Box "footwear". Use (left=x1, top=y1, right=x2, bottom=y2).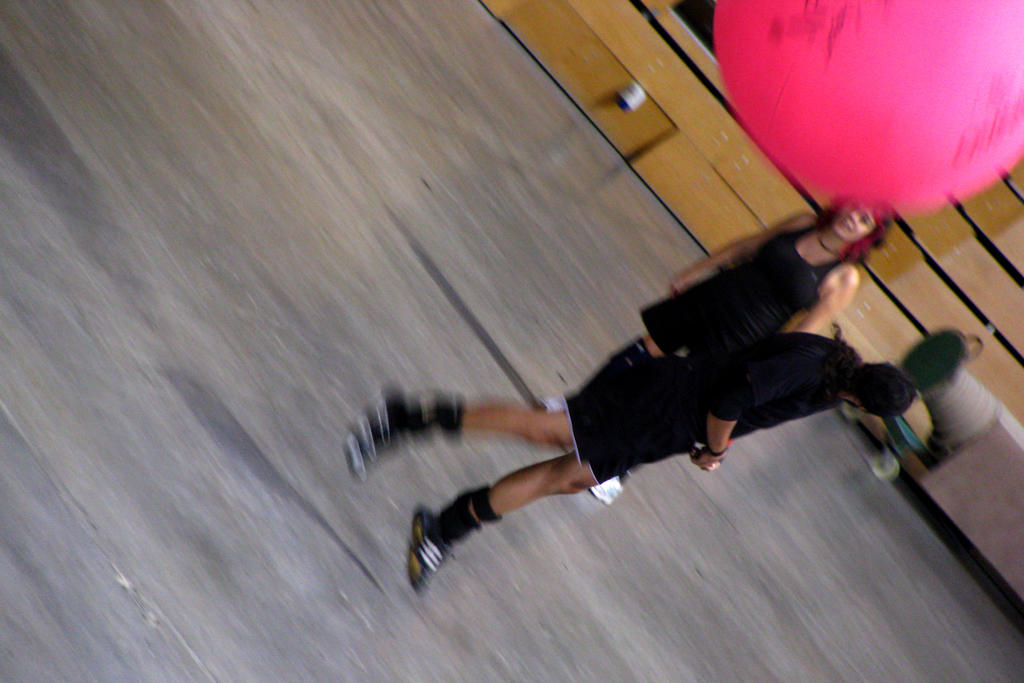
(left=348, top=379, right=413, bottom=478).
